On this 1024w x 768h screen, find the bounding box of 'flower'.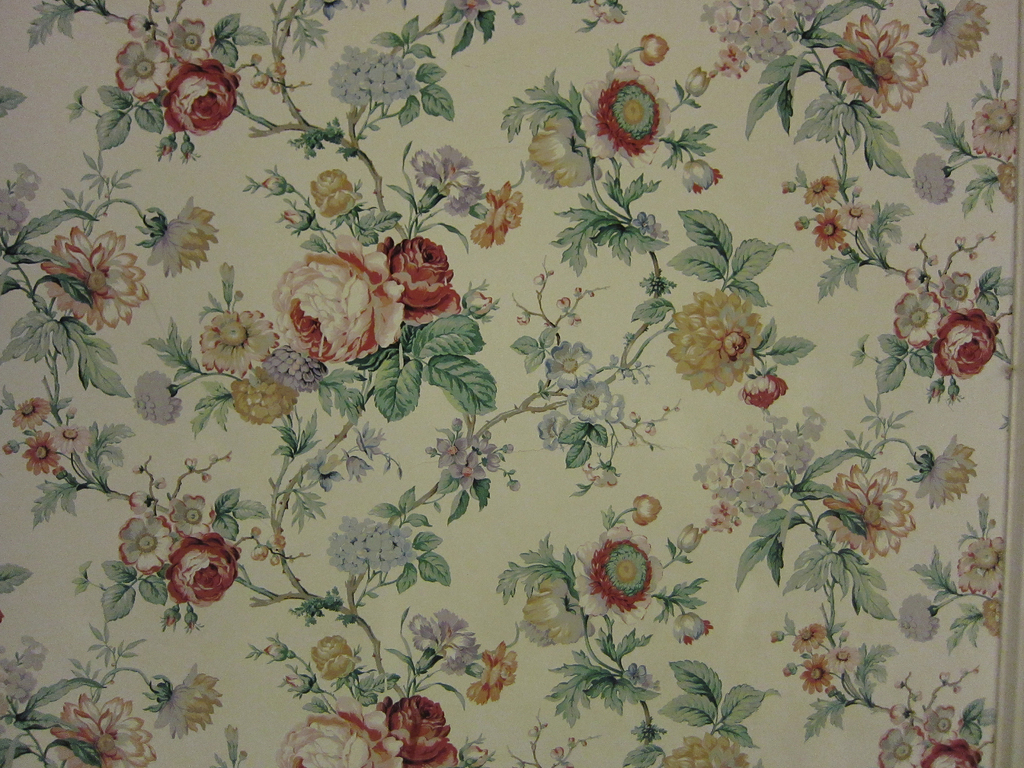
Bounding box: (576, 67, 674, 173).
